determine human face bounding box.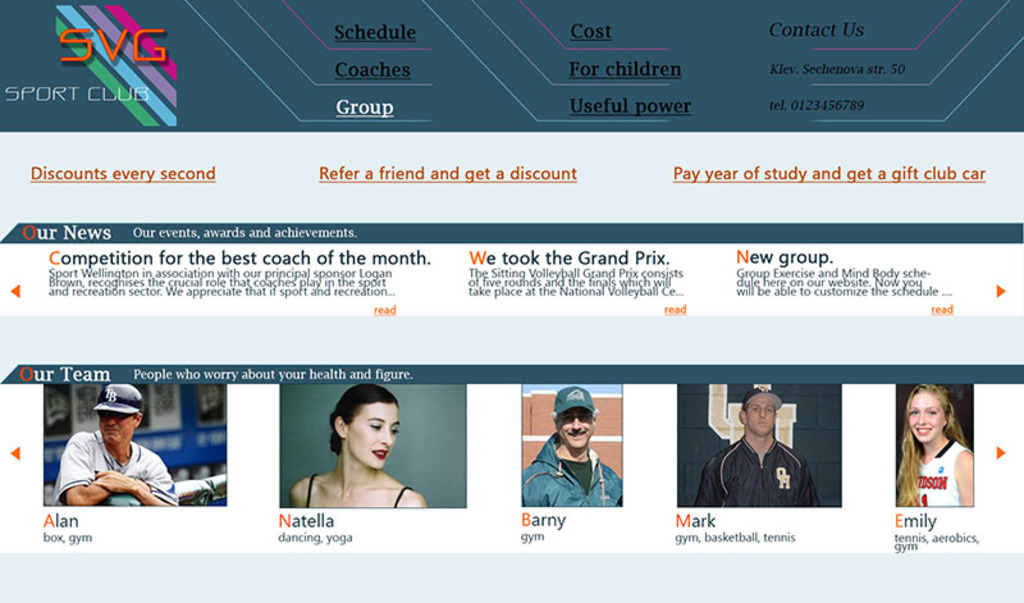
Determined: 346, 402, 397, 465.
